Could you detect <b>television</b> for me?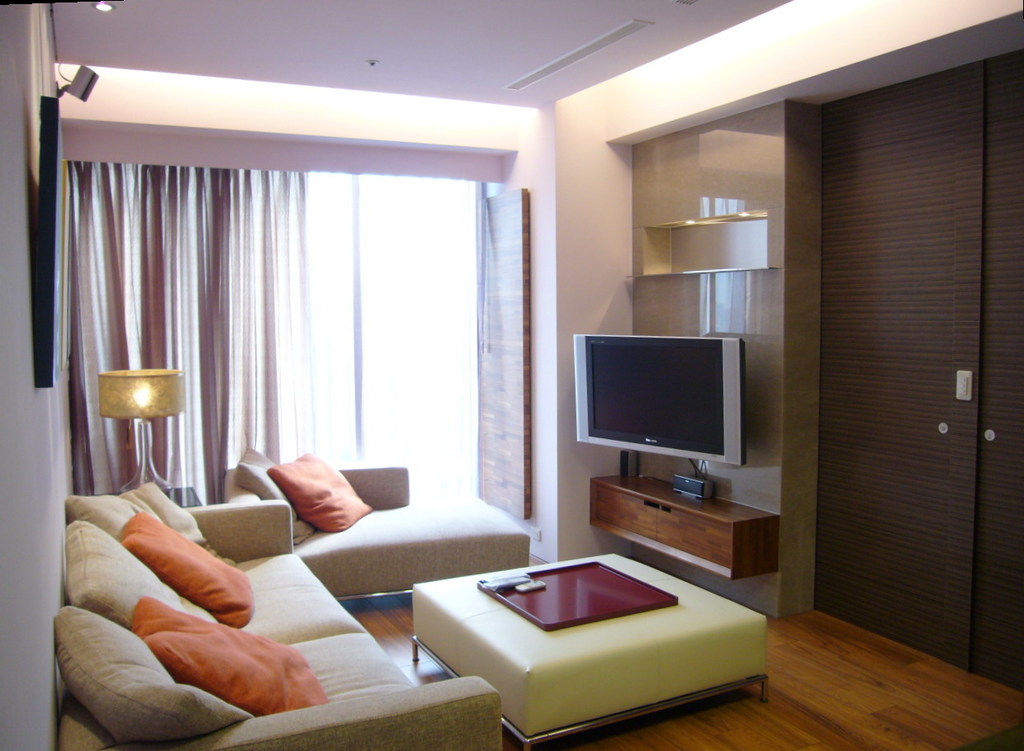
Detection result: pyautogui.locateOnScreen(568, 339, 744, 469).
